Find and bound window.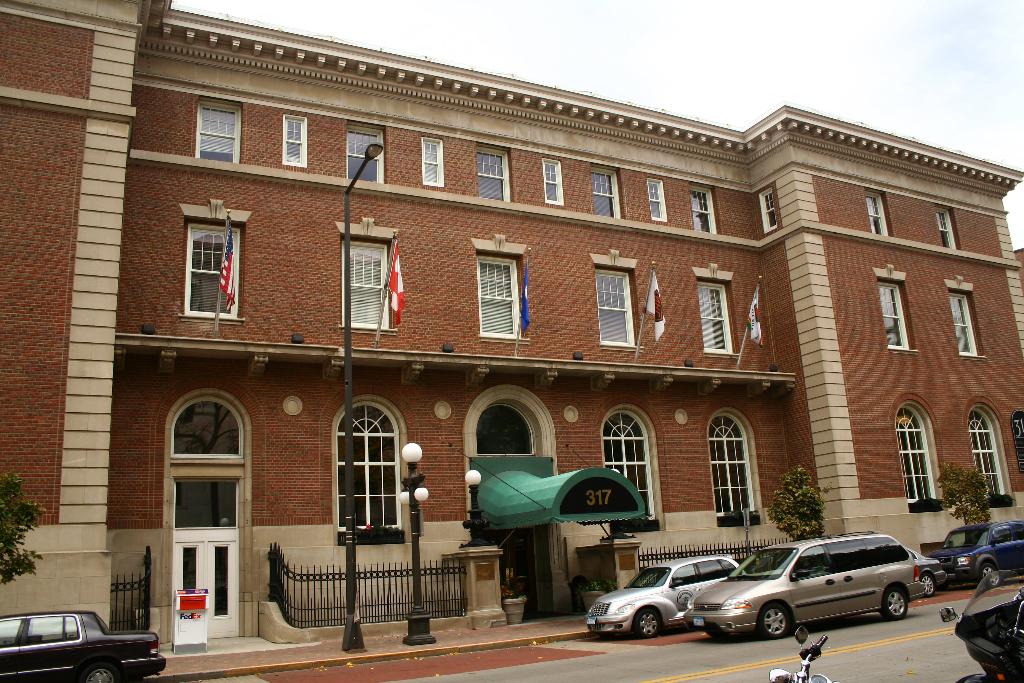
Bound: 543 157 561 203.
